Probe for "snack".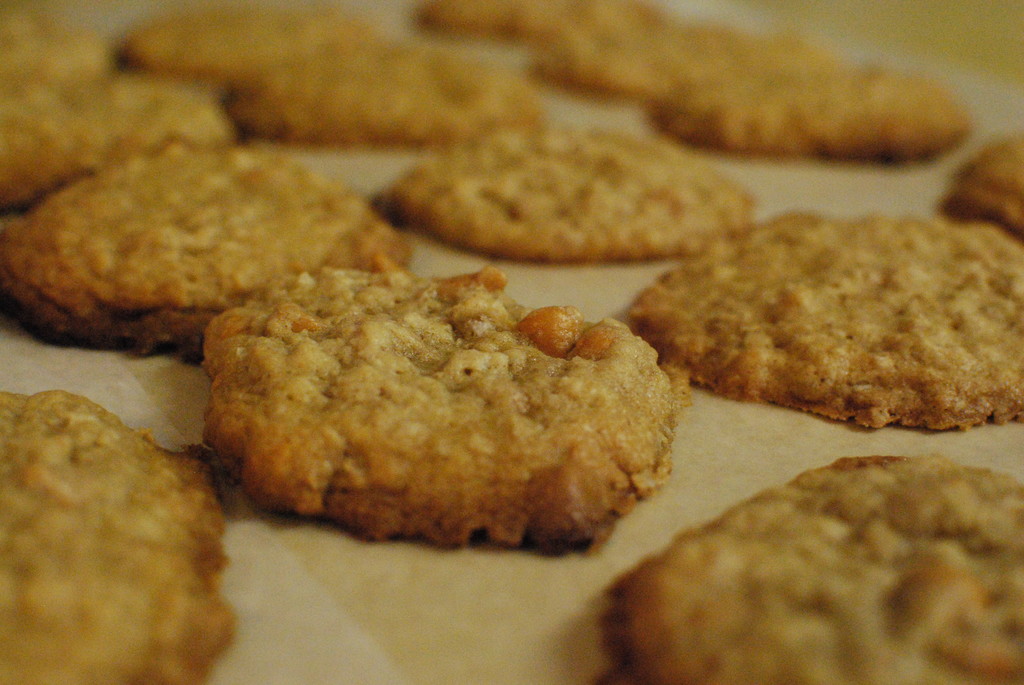
Probe result: 605, 458, 1023, 684.
